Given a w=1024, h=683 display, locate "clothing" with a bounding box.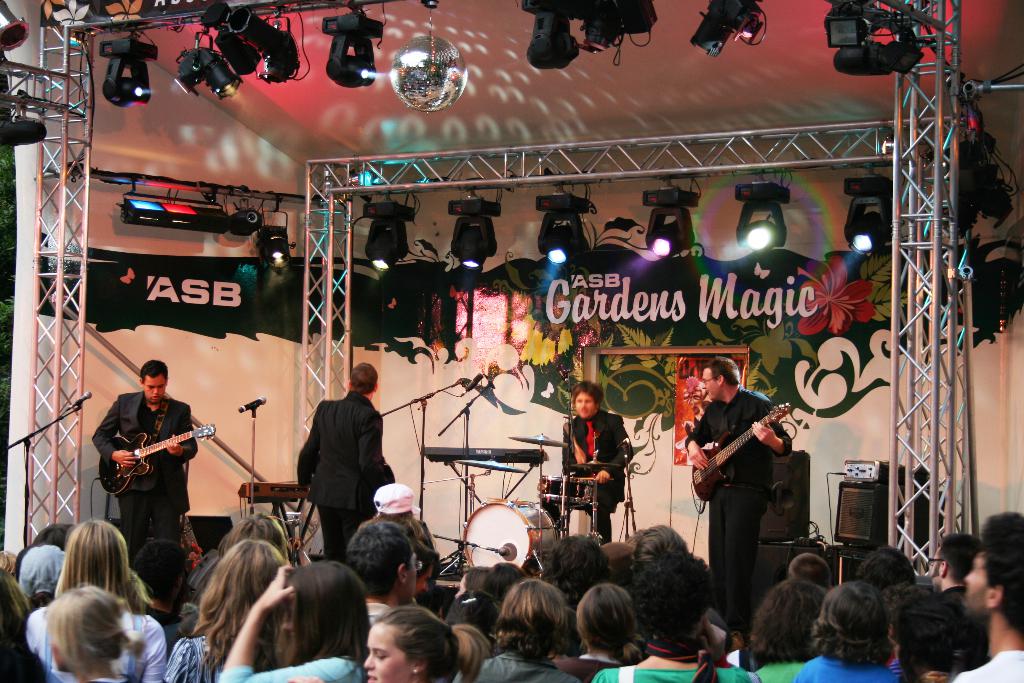
Located: Rect(757, 662, 803, 682).
